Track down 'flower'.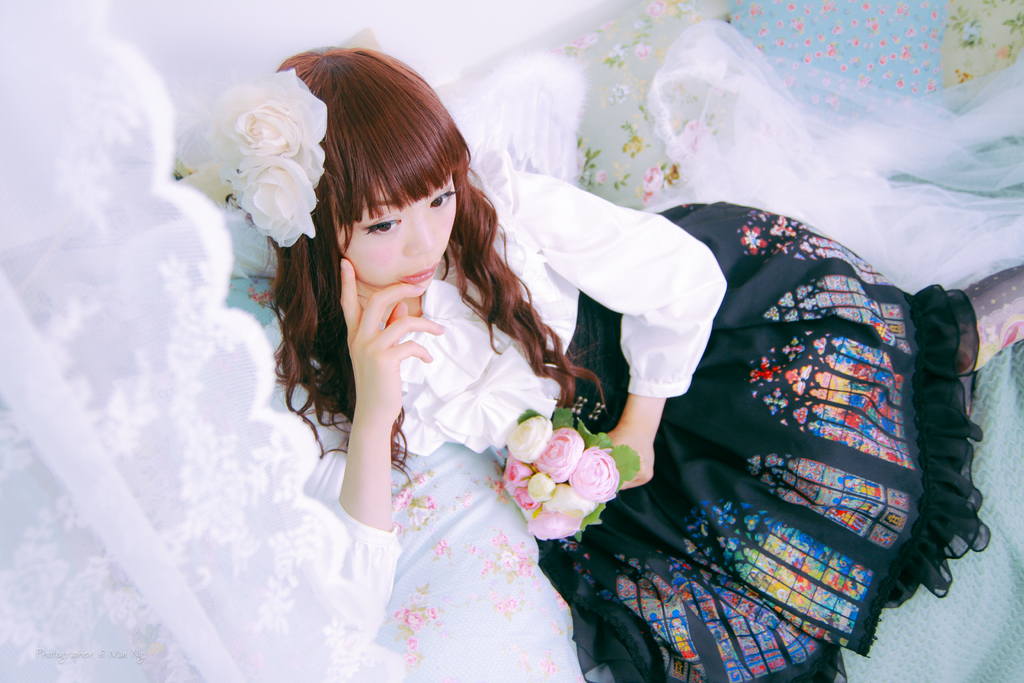
Tracked to <region>532, 425, 584, 484</region>.
